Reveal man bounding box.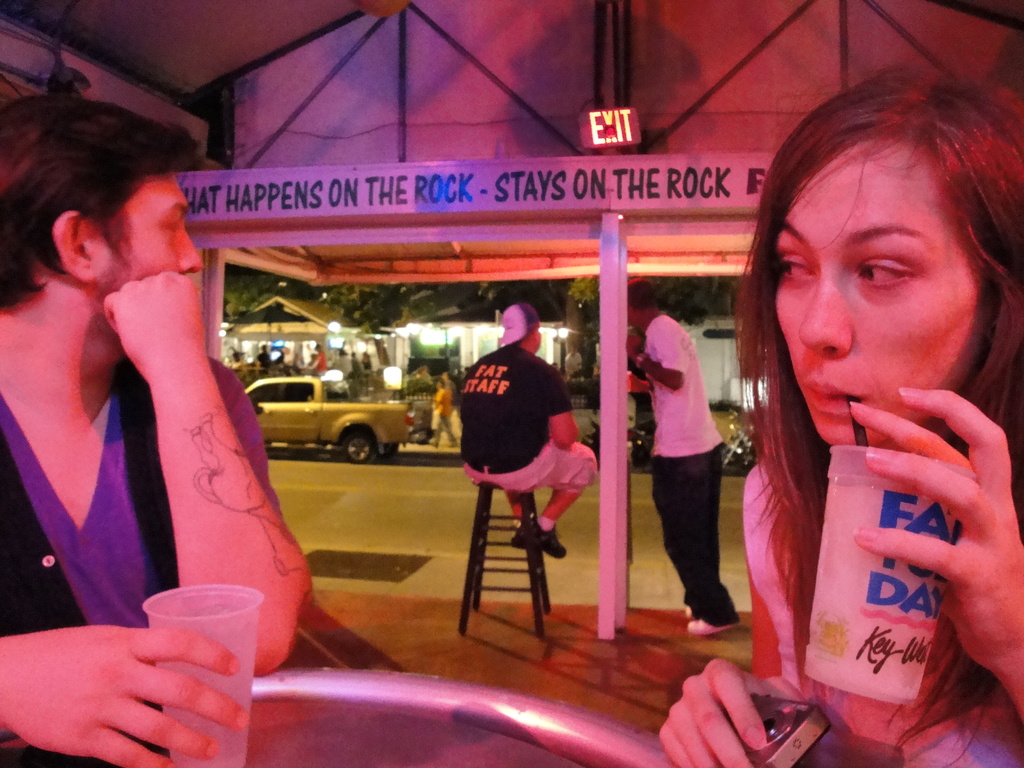
Revealed: locate(629, 269, 739, 641).
